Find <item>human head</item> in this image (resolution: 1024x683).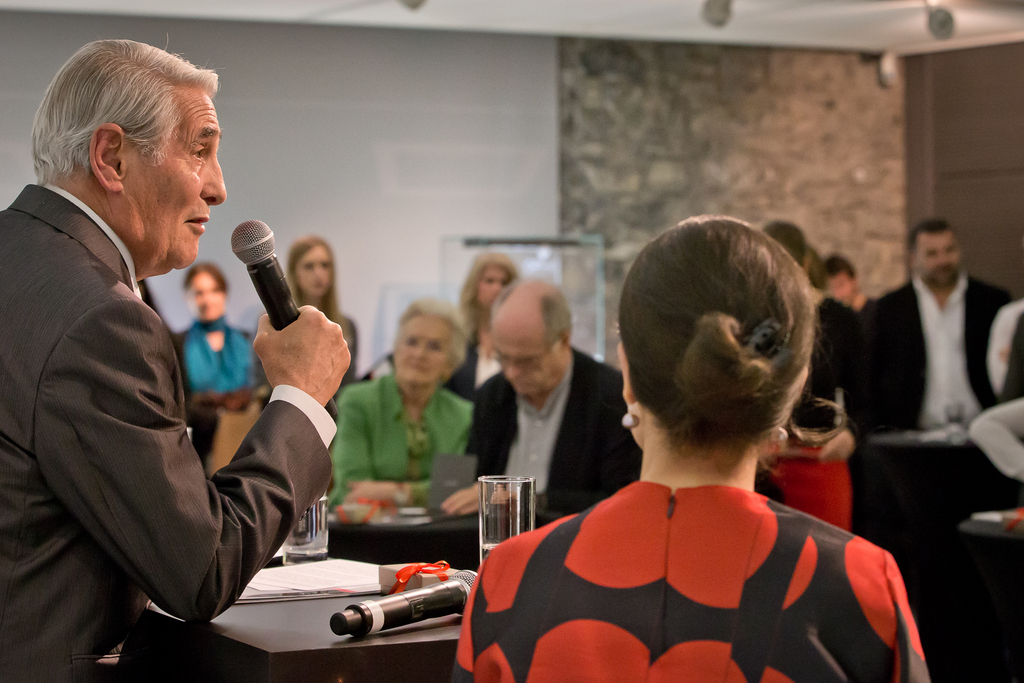
crop(290, 232, 330, 298).
